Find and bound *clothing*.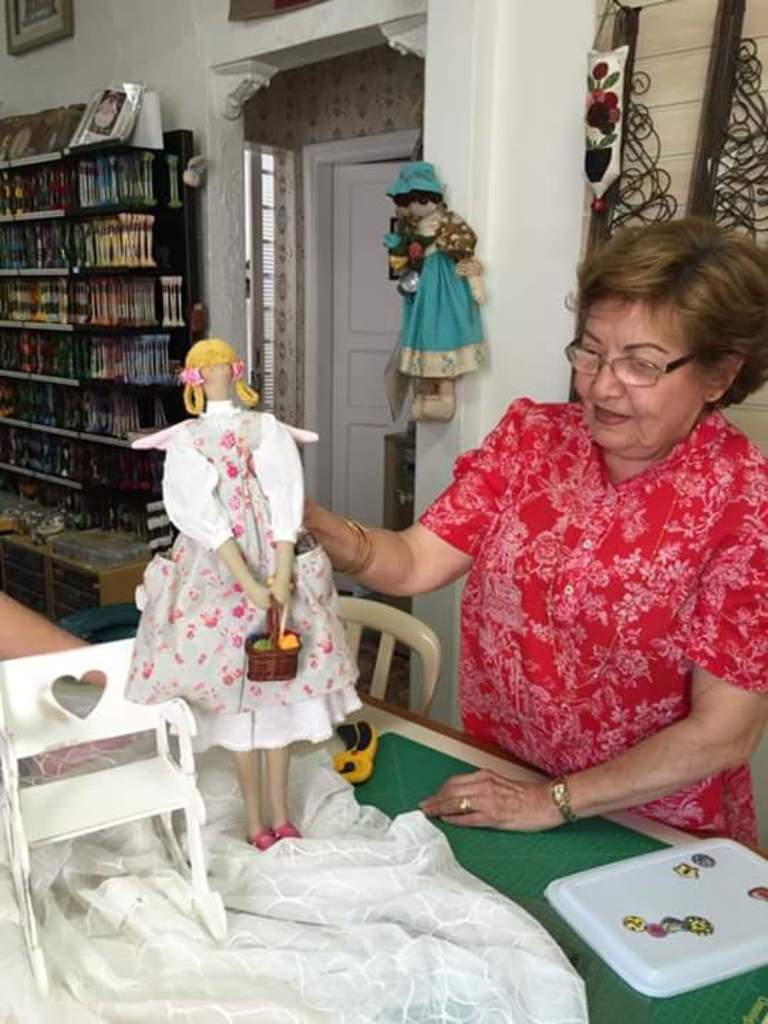
Bound: detection(124, 400, 366, 759).
